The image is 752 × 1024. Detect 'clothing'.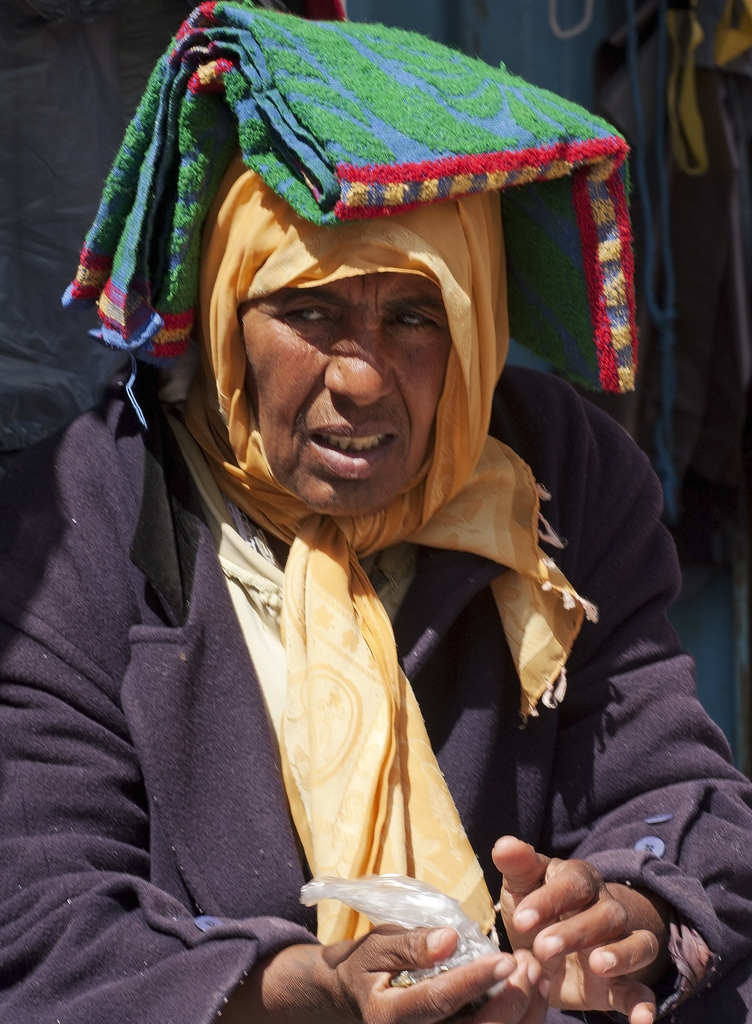
Detection: box=[31, 211, 697, 1023].
